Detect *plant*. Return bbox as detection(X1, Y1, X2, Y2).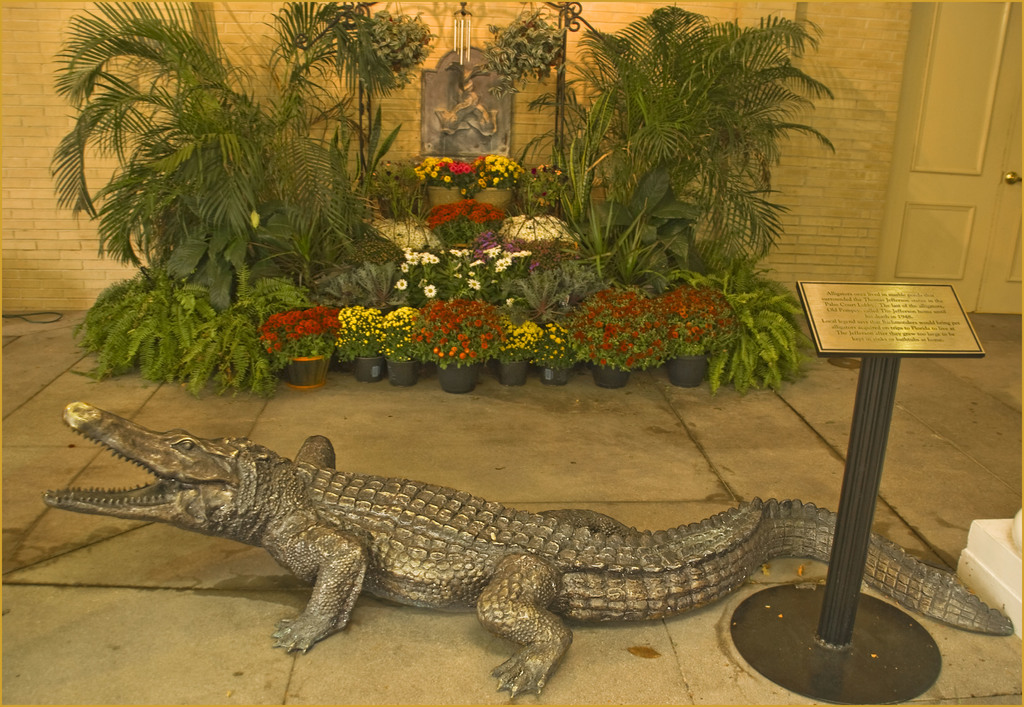
detection(359, 12, 438, 79).
